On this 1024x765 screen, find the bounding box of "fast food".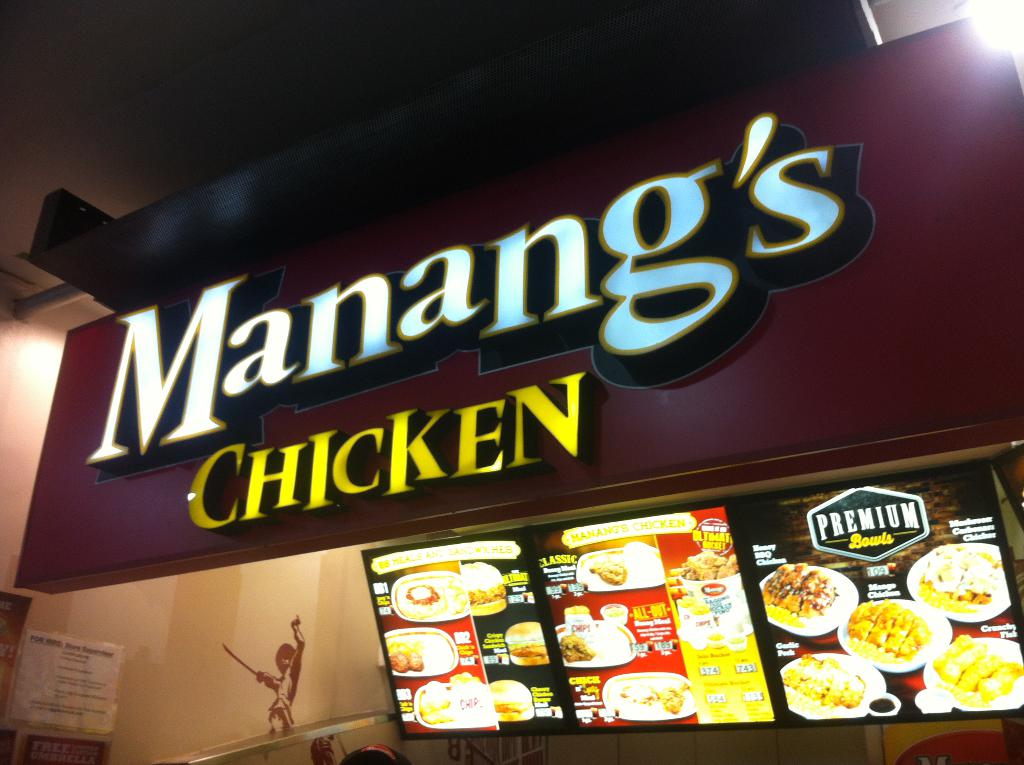
Bounding box: (left=848, top=599, right=931, bottom=656).
